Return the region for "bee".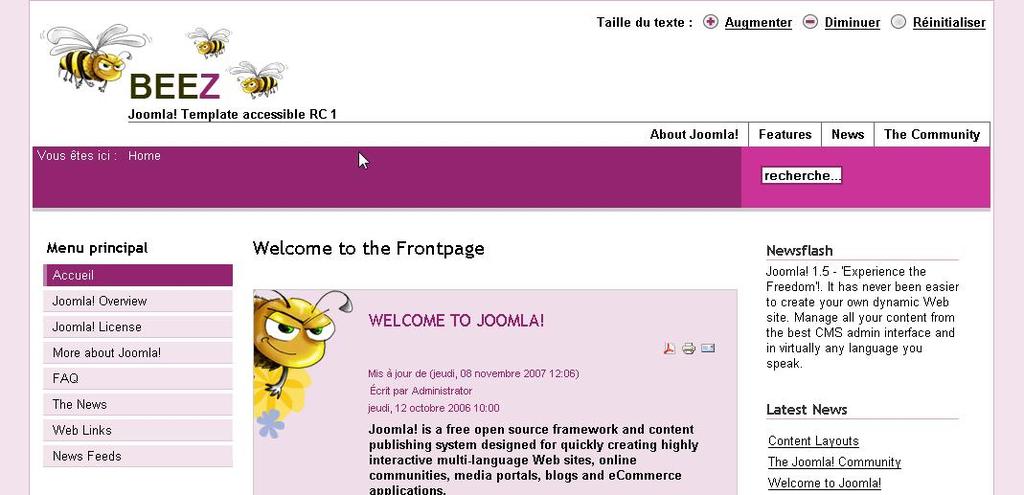
(188, 26, 227, 56).
